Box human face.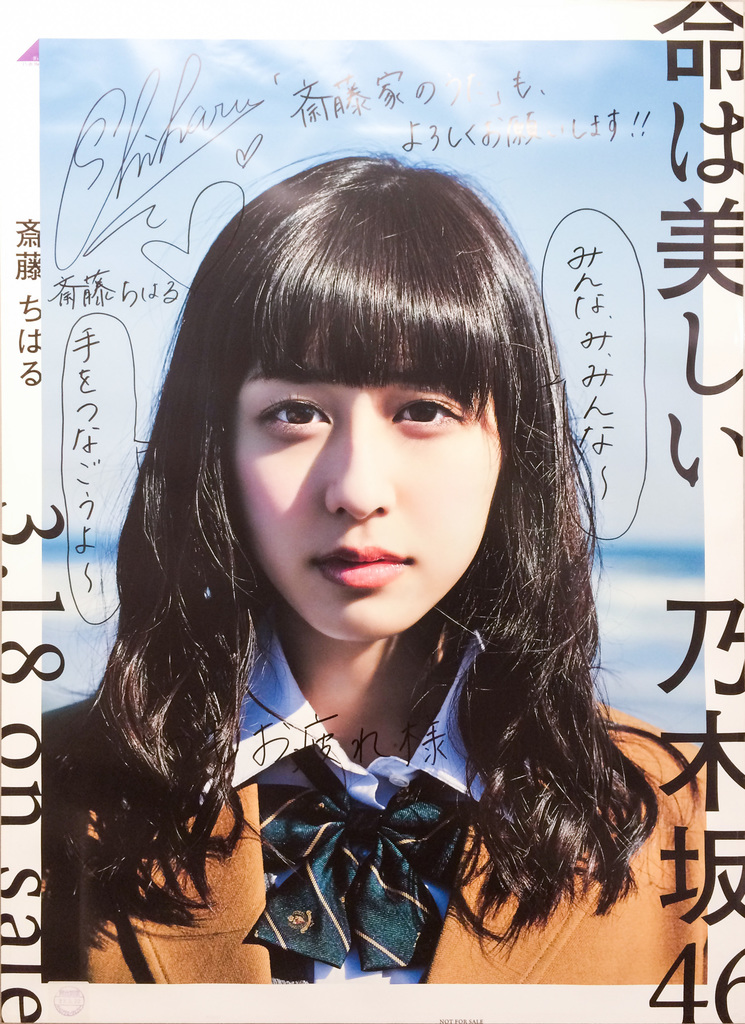
(x1=228, y1=302, x2=508, y2=645).
